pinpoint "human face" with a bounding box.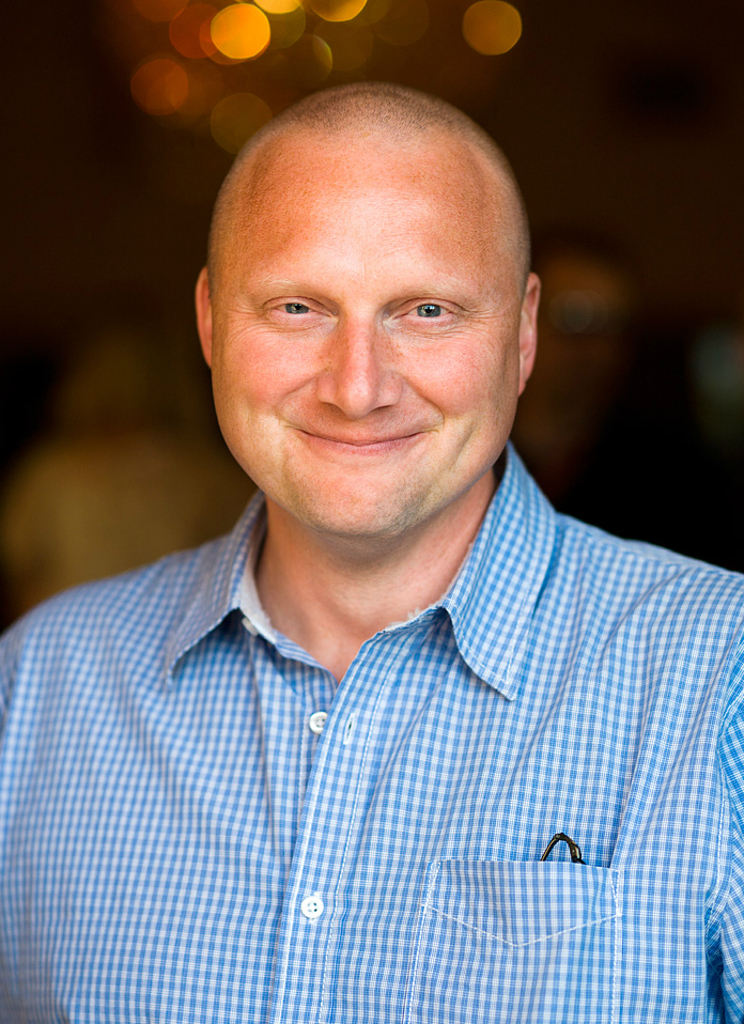
select_region(203, 119, 531, 549).
